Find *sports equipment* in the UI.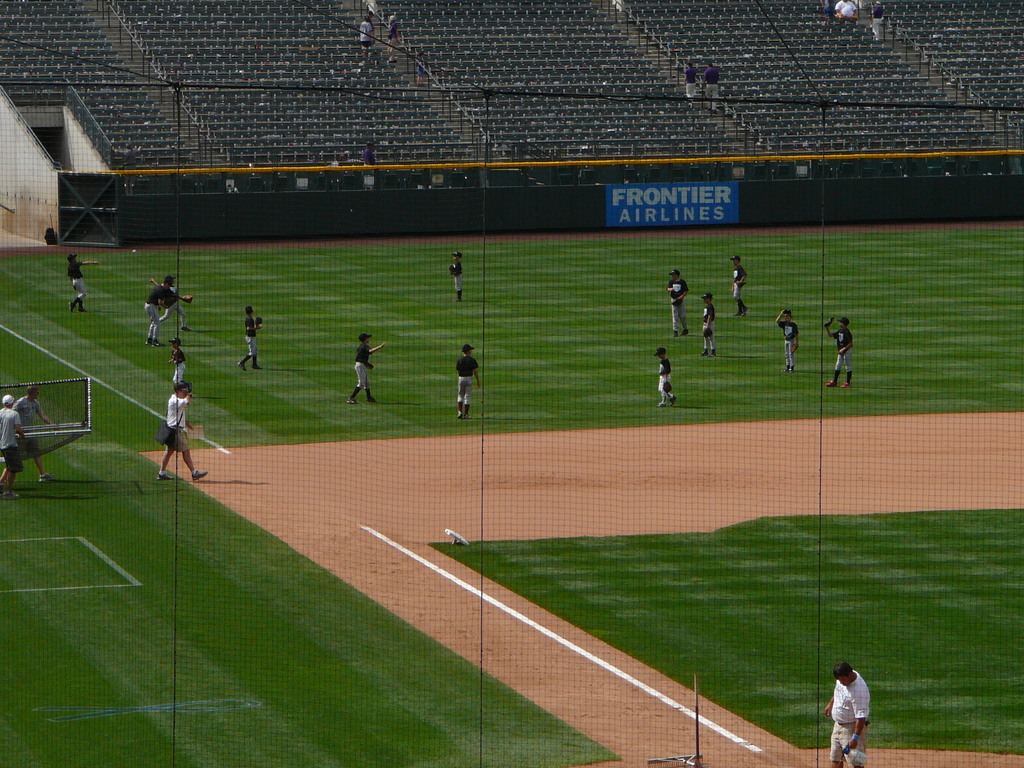
UI element at box(788, 341, 801, 353).
